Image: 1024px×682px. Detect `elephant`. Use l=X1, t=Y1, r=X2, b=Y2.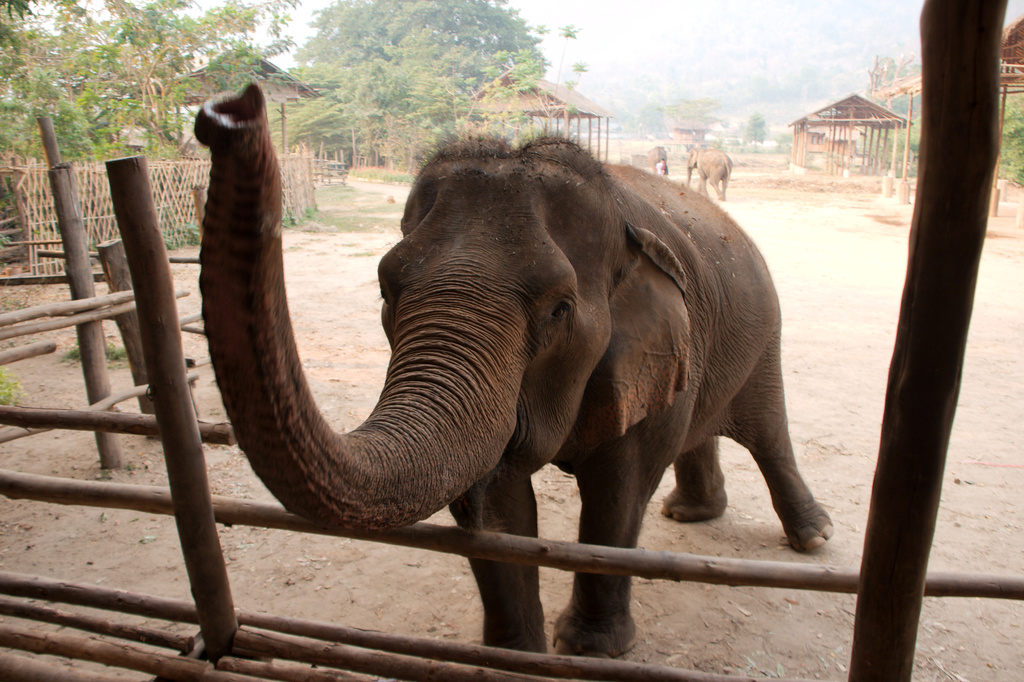
l=632, t=147, r=676, b=182.
